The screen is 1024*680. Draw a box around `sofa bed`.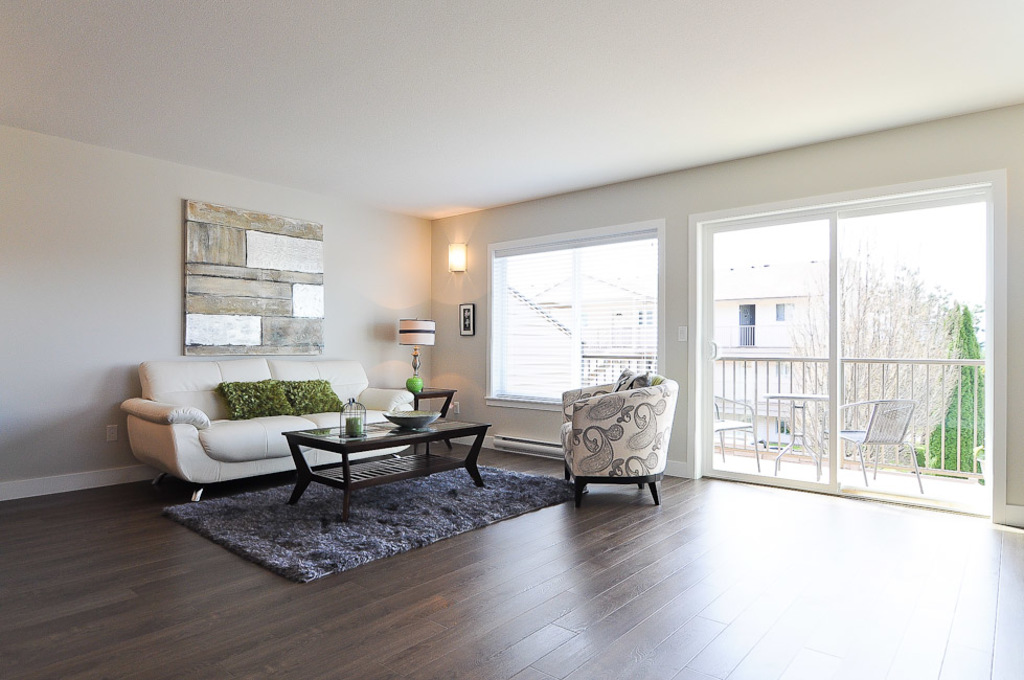
x1=116, y1=358, x2=418, y2=505.
